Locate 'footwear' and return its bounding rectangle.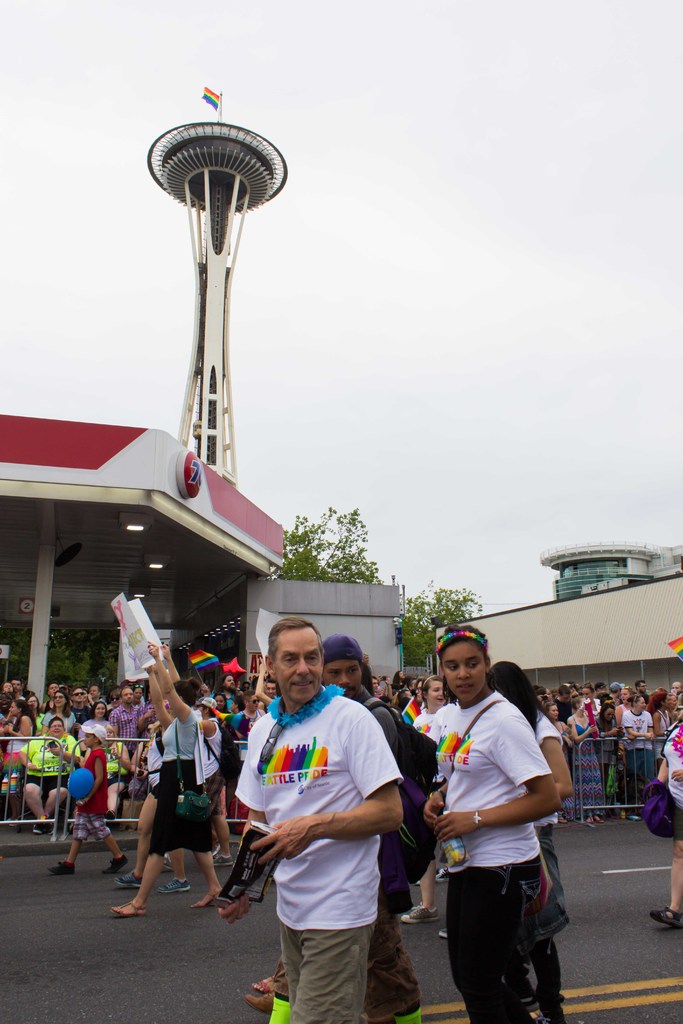
locate(163, 853, 175, 874).
